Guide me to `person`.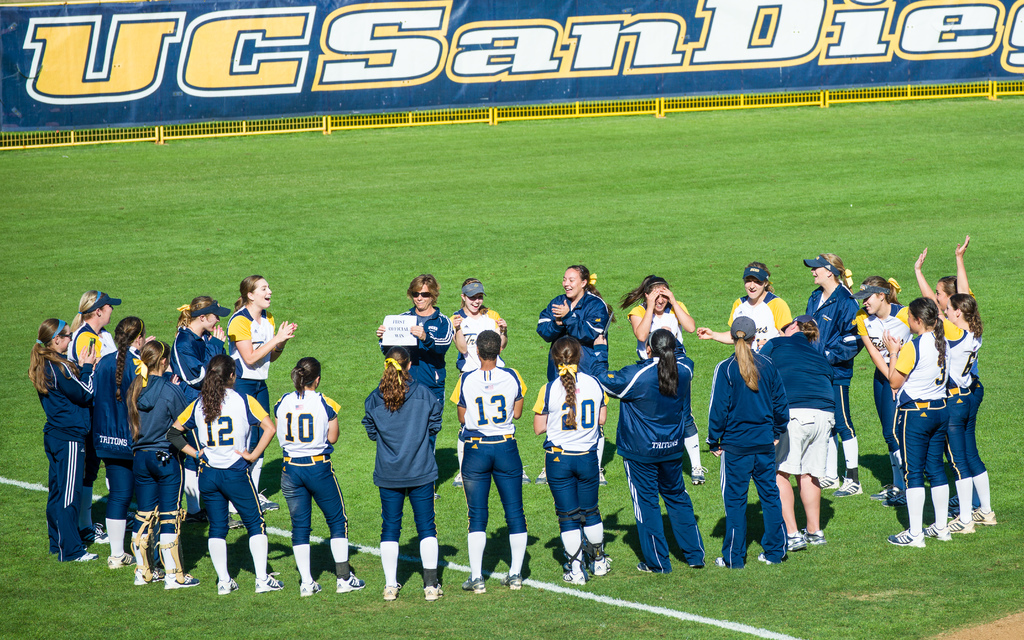
Guidance: x1=67 y1=291 x2=154 y2=366.
